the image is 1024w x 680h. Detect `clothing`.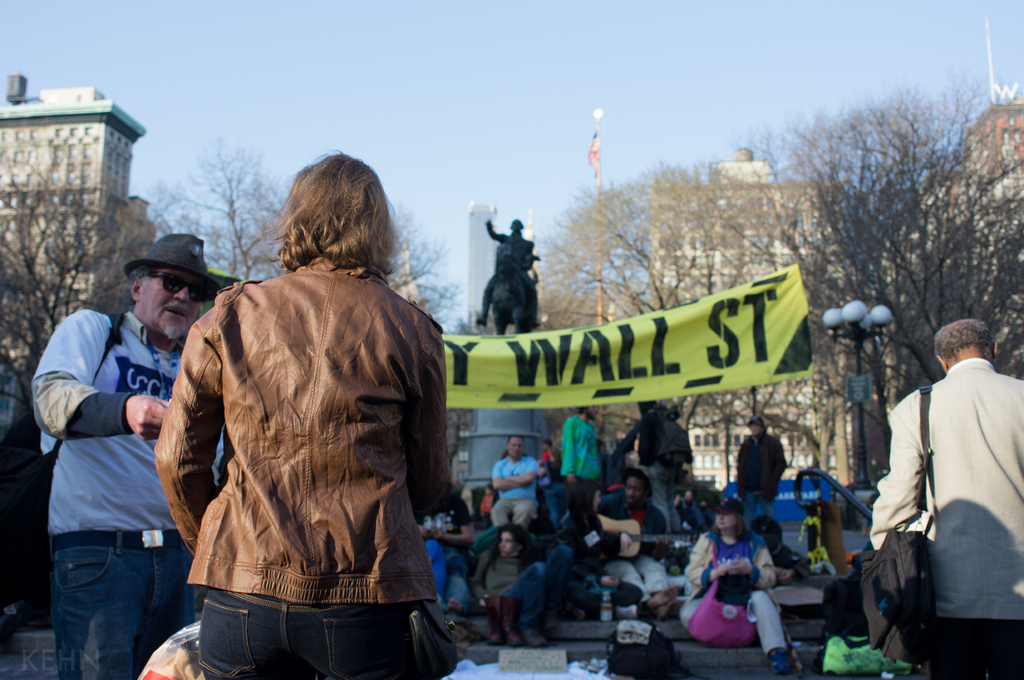
Detection: box=[561, 416, 605, 480].
